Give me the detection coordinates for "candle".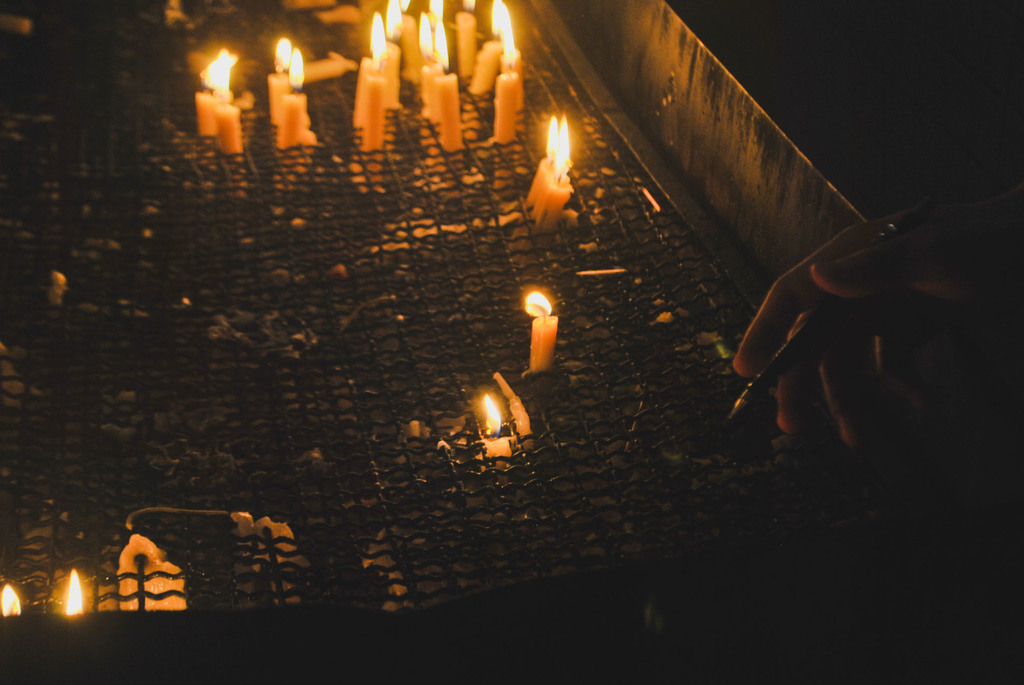
bbox=[199, 50, 228, 138].
